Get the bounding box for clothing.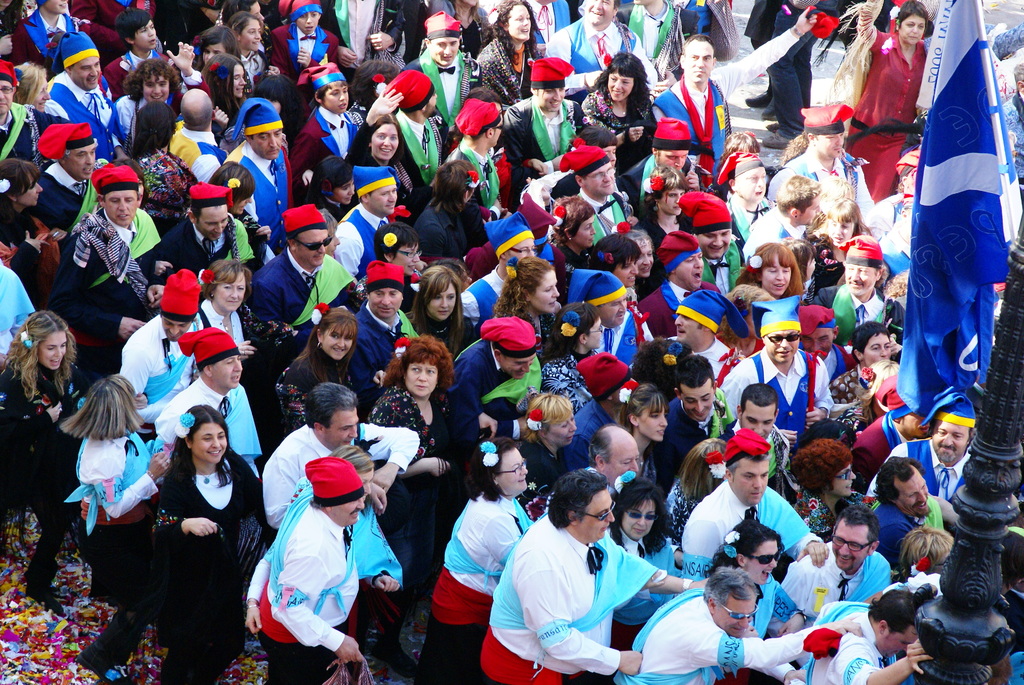
left=577, top=79, right=661, bottom=161.
